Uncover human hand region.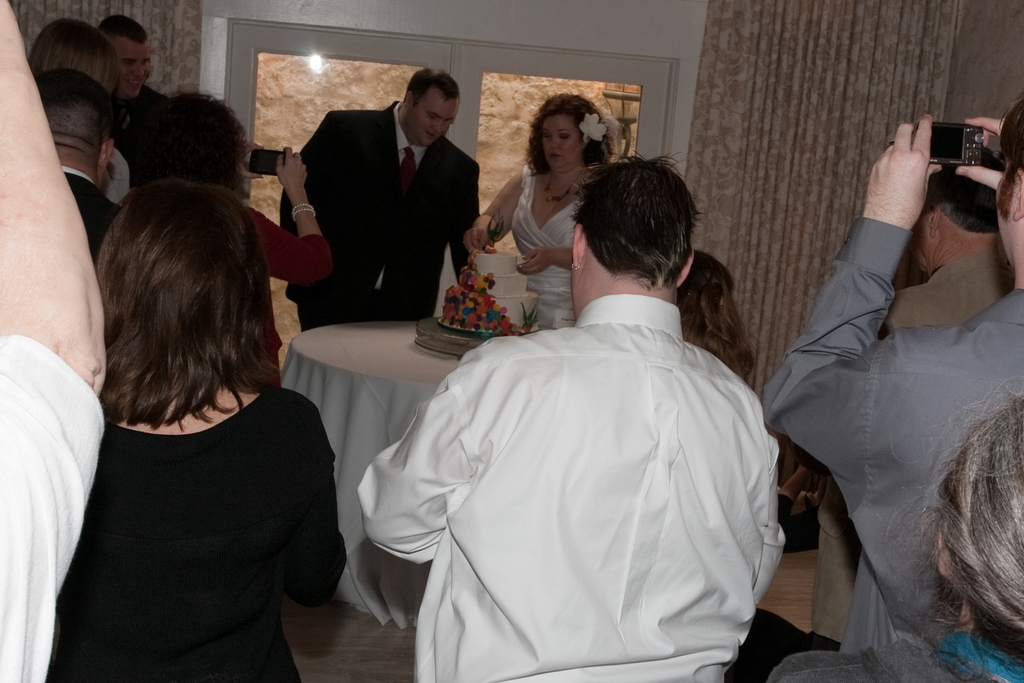
Uncovered: select_region(516, 245, 555, 278).
